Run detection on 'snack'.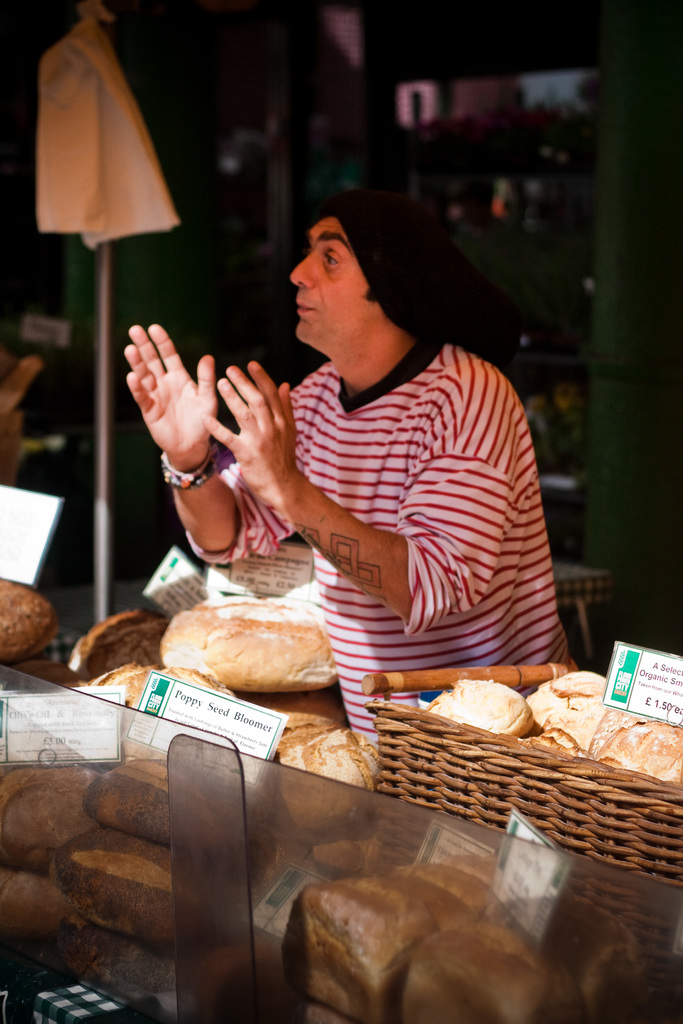
Result: {"left": 54, "top": 833, "right": 258, "bottom": 927}.
